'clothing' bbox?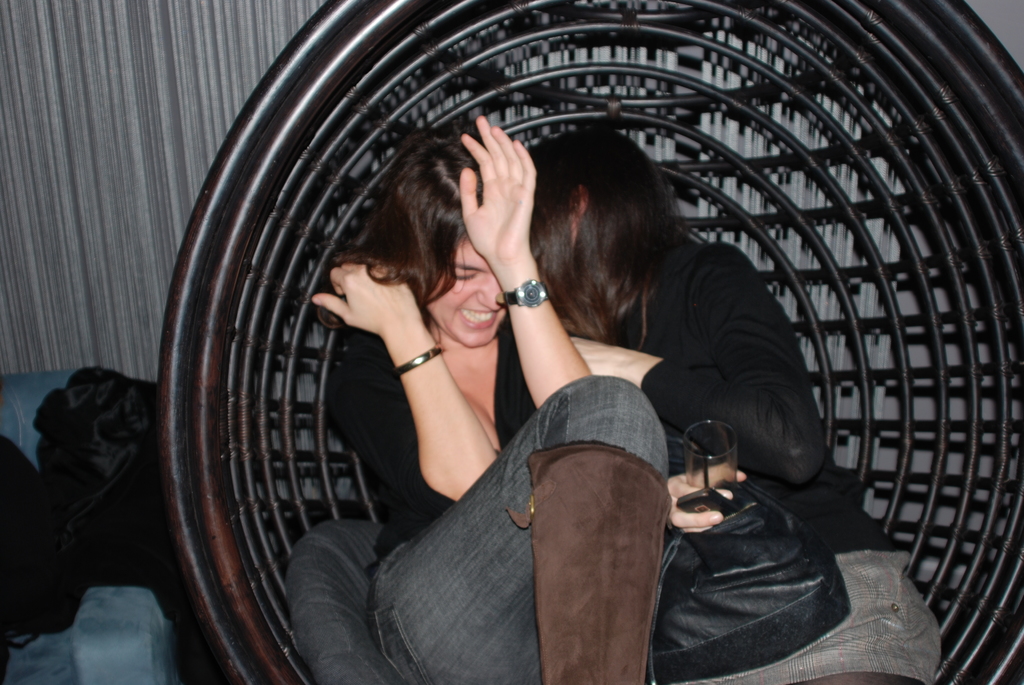
pyautogui.locateOnScreen(582, 239, 943, 684)
